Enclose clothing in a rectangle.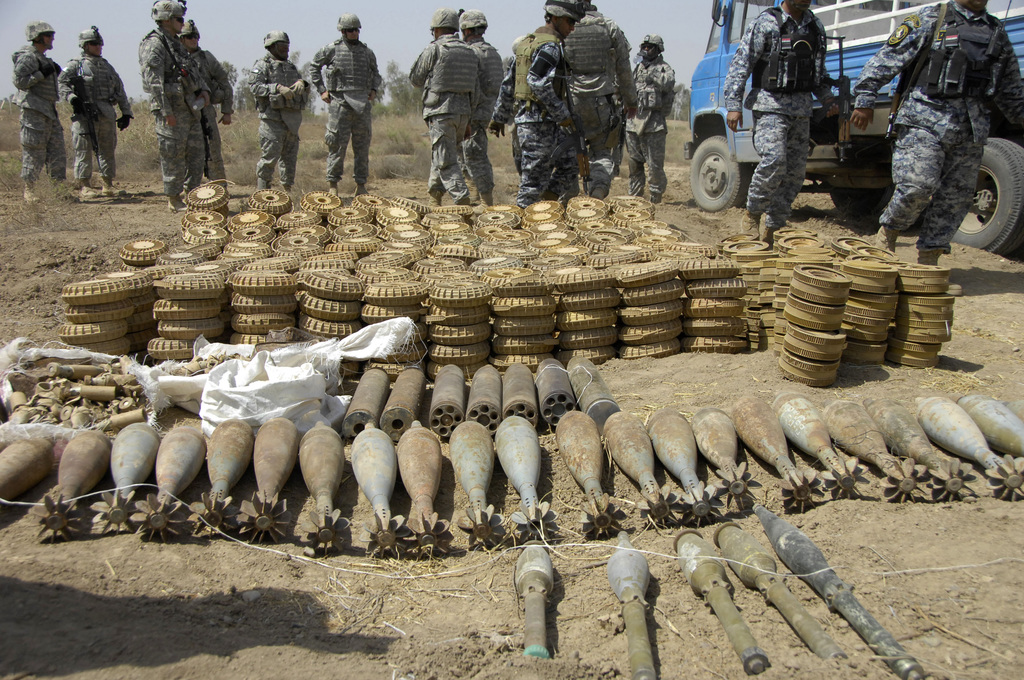
(246, 52, 312, 188).
